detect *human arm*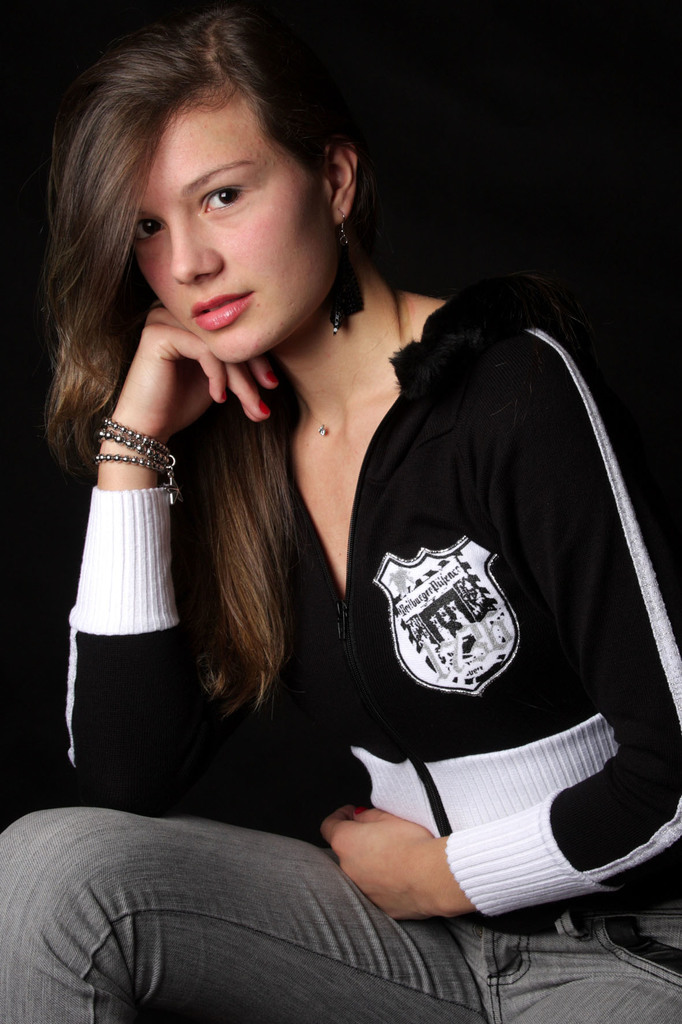
box=[66, 301, 285, 809]
